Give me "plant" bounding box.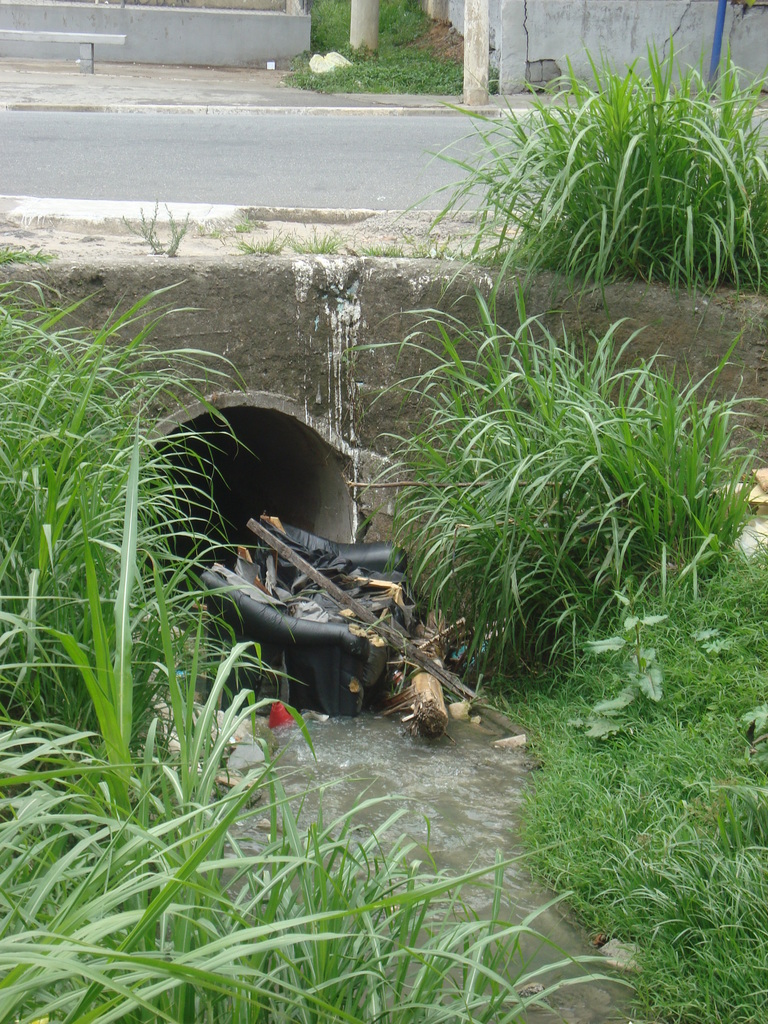
detection(232, 227, 285, 257).
